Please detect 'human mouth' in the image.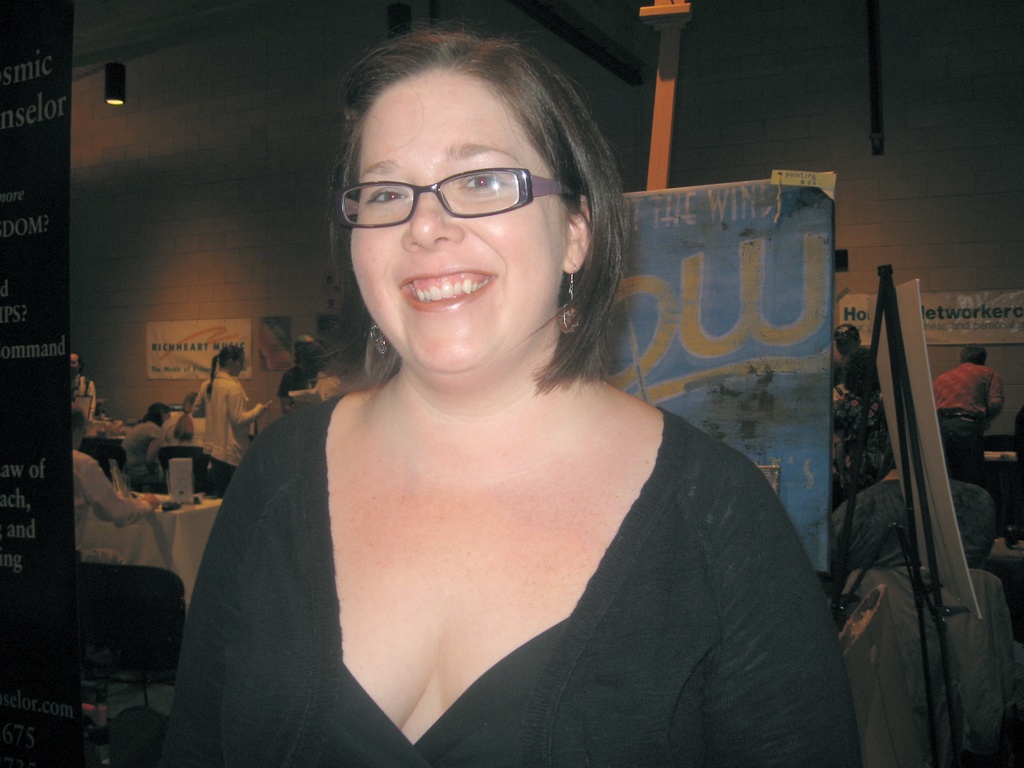
392:266:502:313.
